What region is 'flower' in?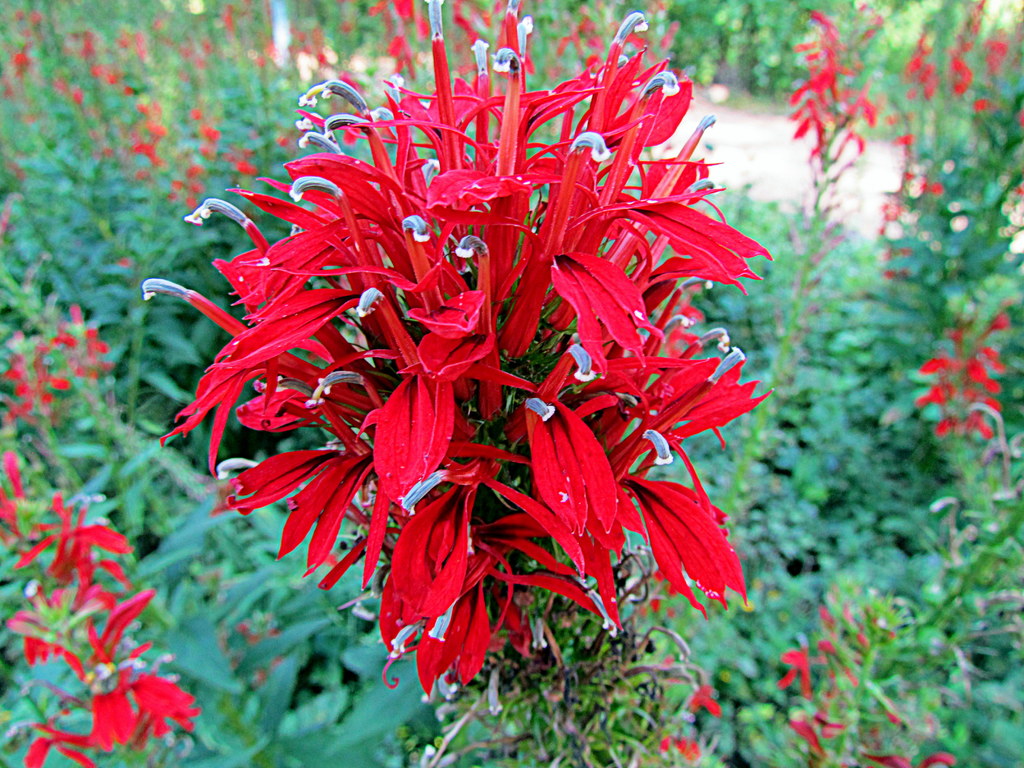
locate(161, 37, 780, 687).
